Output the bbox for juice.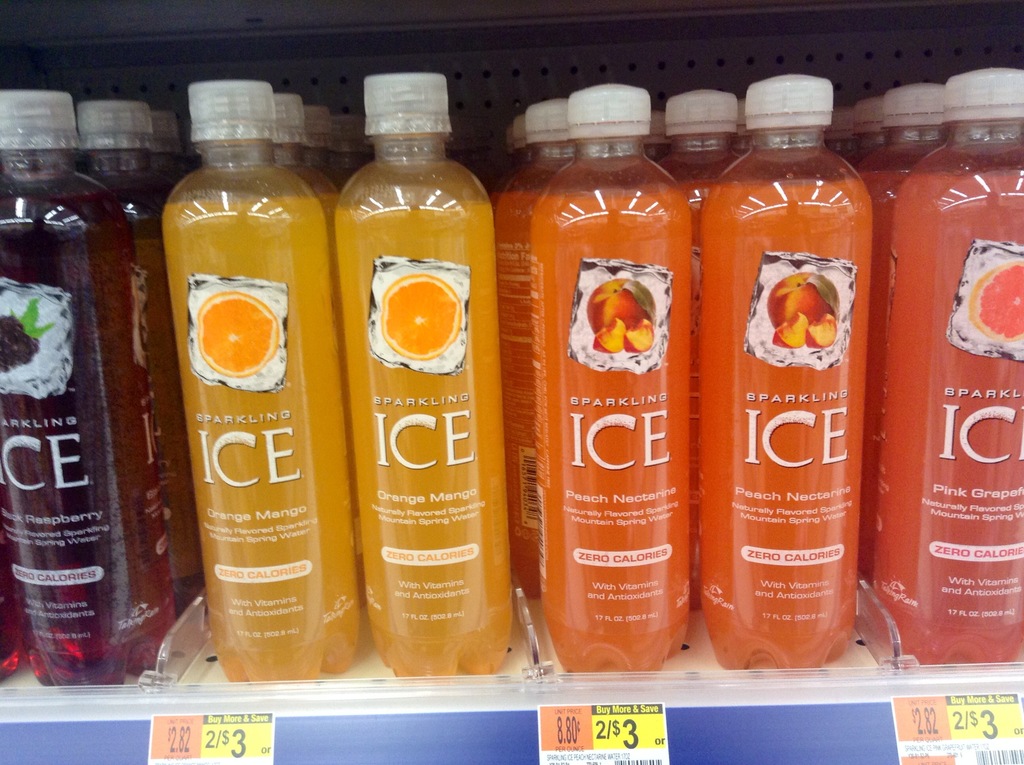
{"x1": 652, "y1": 174, "x2": 873, "y2": 675}.
